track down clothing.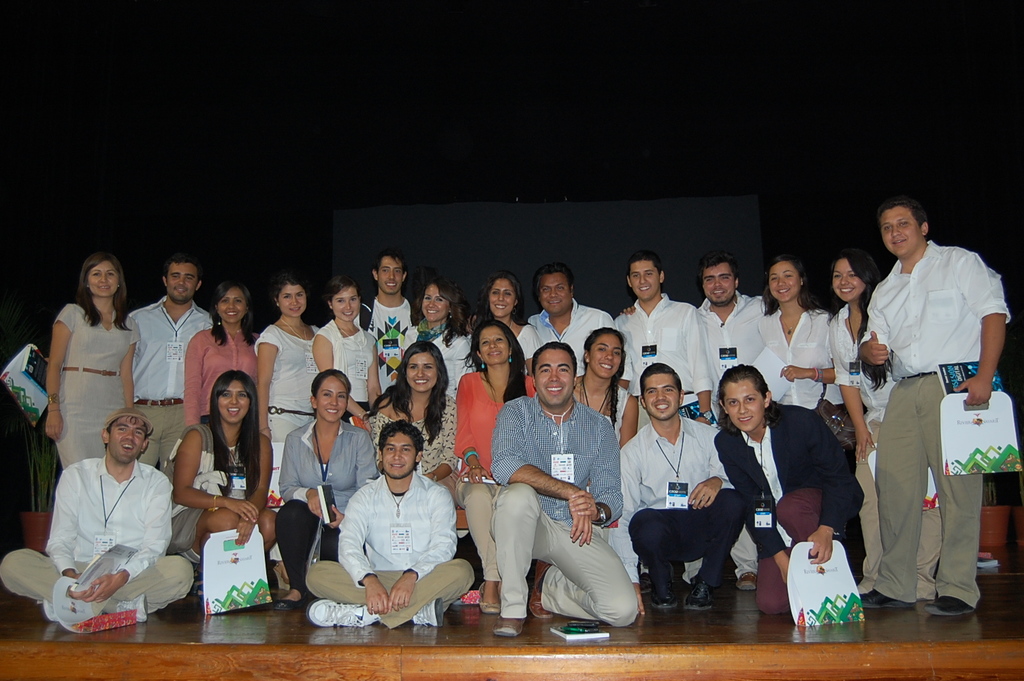
Tracked to (48, 294, 120, 452).
